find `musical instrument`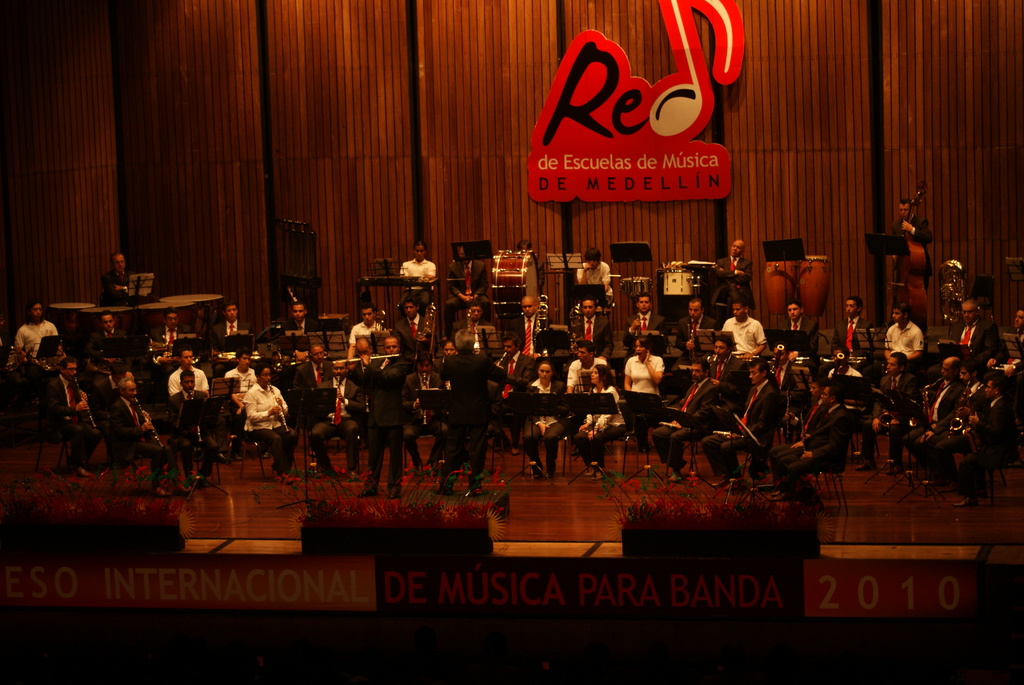
detection(947, 408, 987, 469)
